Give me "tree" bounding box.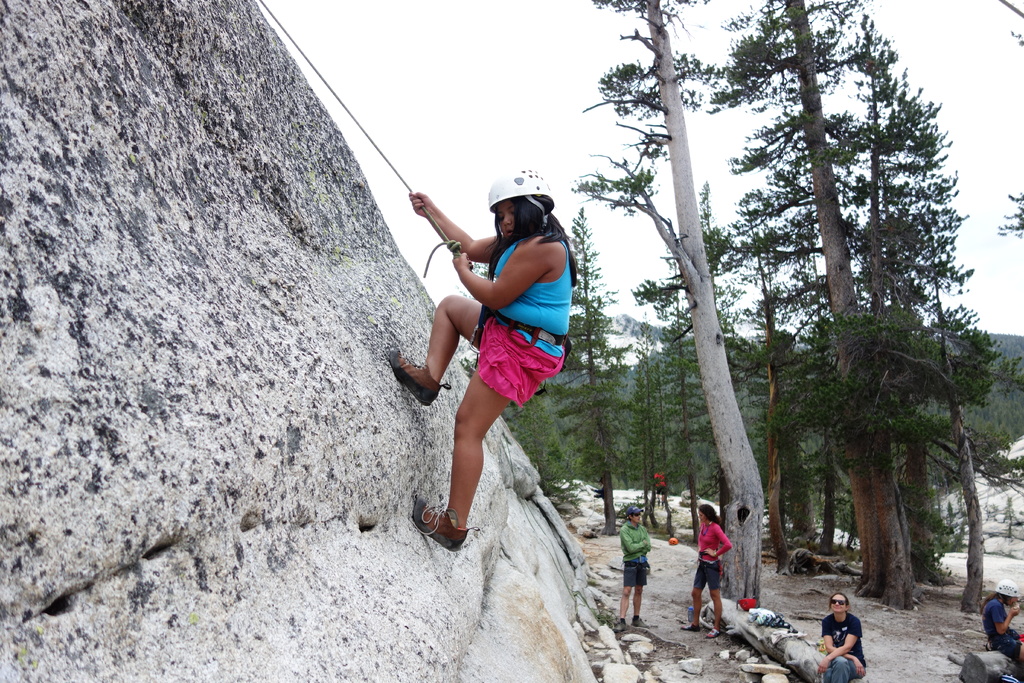
locate(986, 0, 1023, 245).
